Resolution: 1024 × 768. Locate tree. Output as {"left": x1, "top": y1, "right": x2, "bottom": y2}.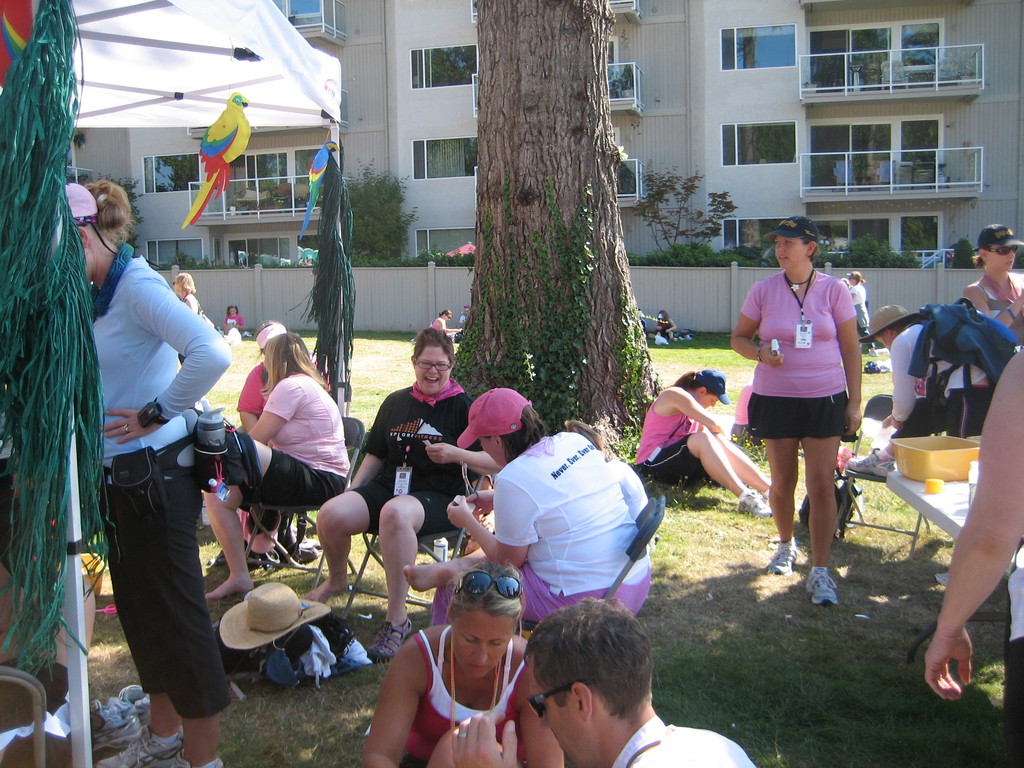
{"left": 343, "top": 156, "right": 421, "bottom": 265}.
